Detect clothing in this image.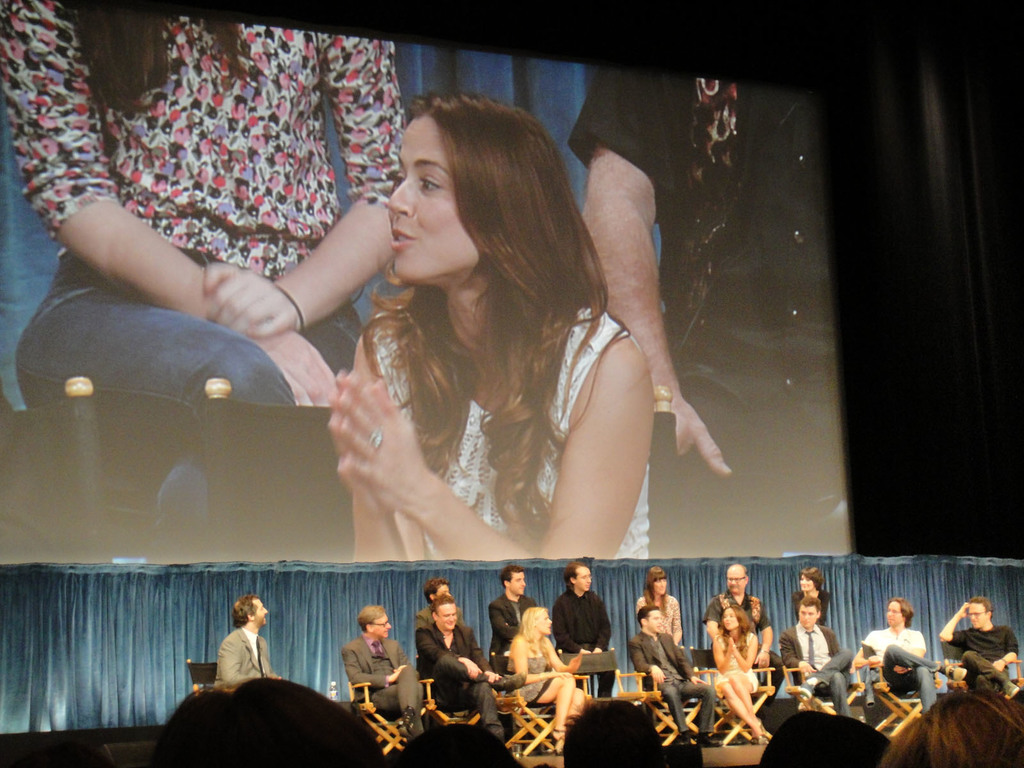
Detection: <bbox>957, 630, 1018, 678</bbox>.
